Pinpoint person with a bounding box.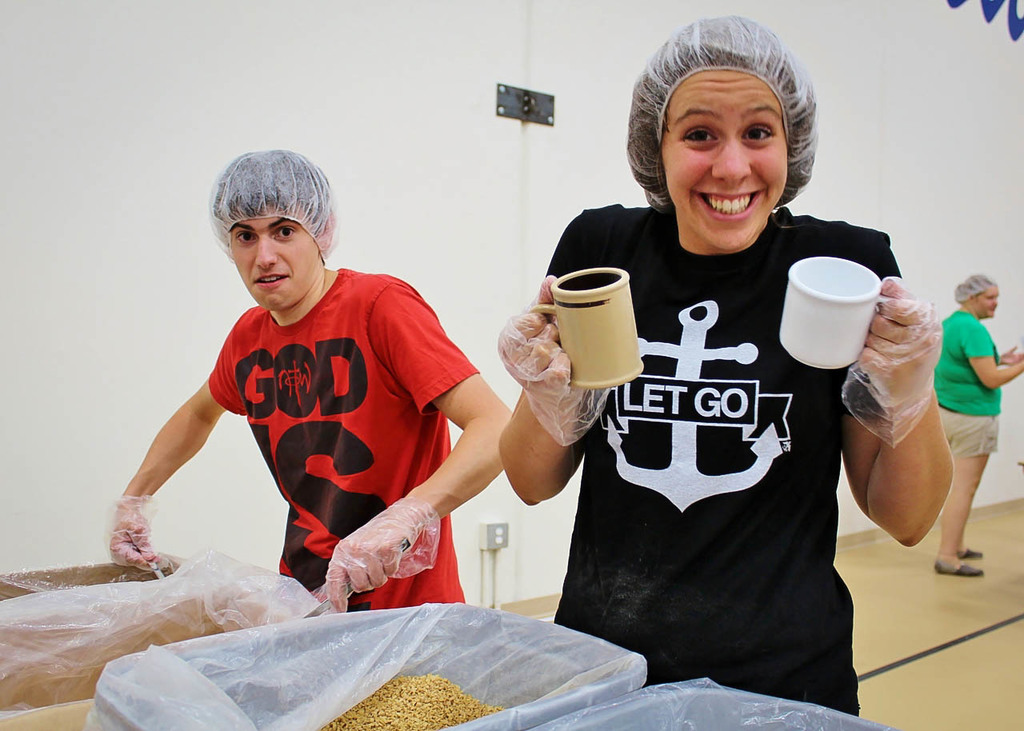
Rect(491, 12, 958, 727).
